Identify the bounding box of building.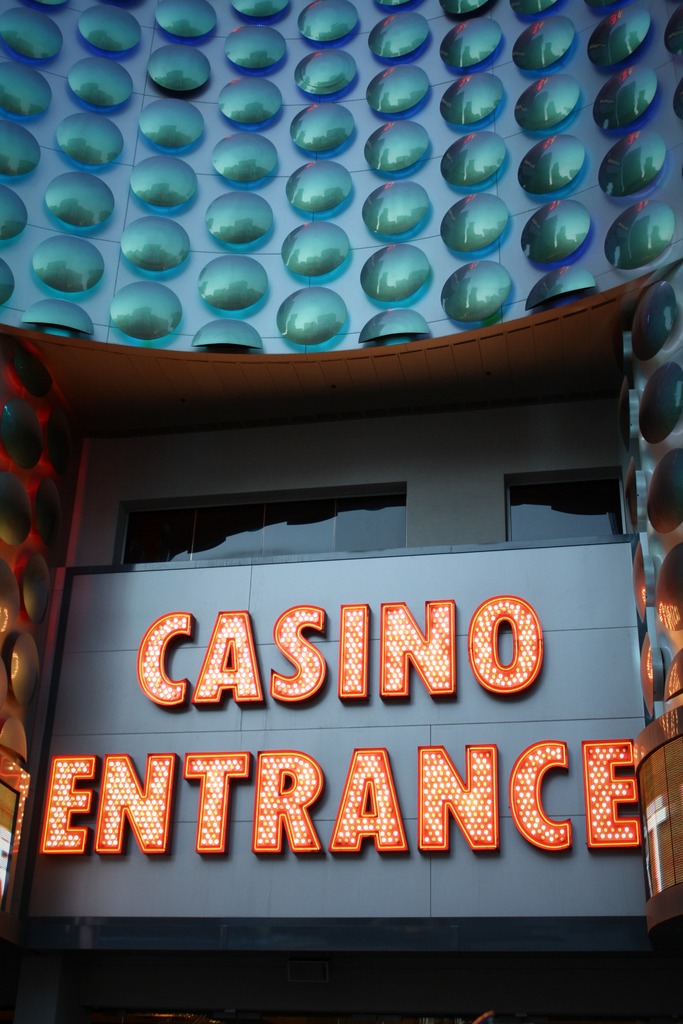
bbox=[2, 0, 682, 1021].
